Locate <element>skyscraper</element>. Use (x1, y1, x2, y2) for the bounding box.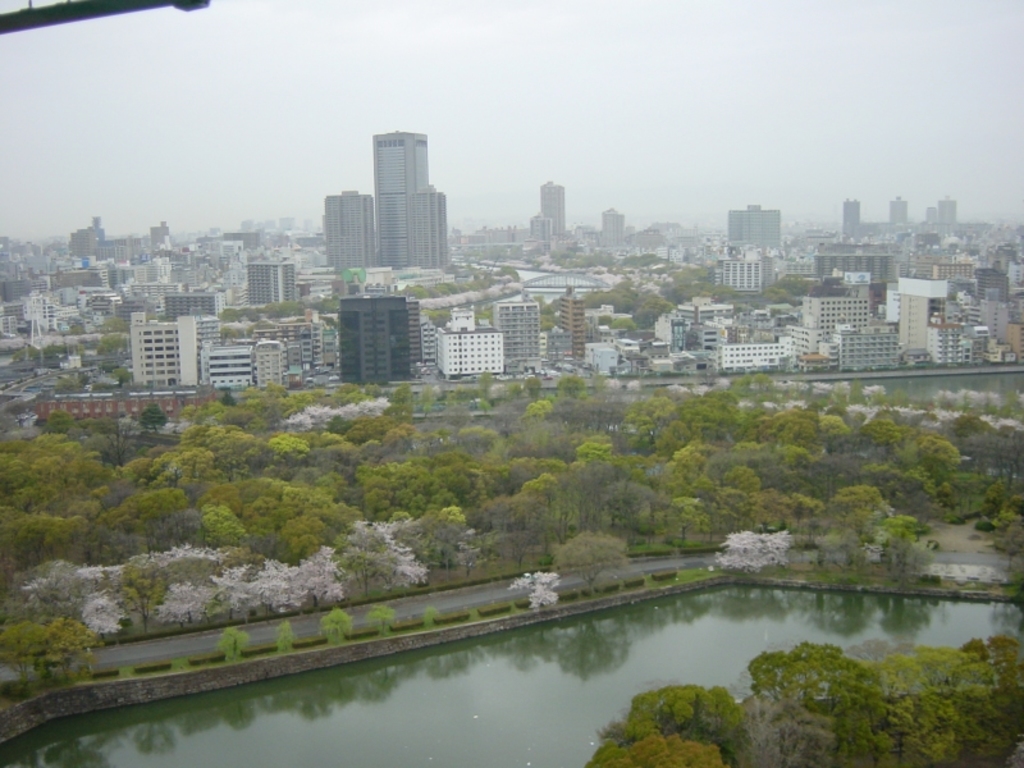
(730, 206, 781, 251).
